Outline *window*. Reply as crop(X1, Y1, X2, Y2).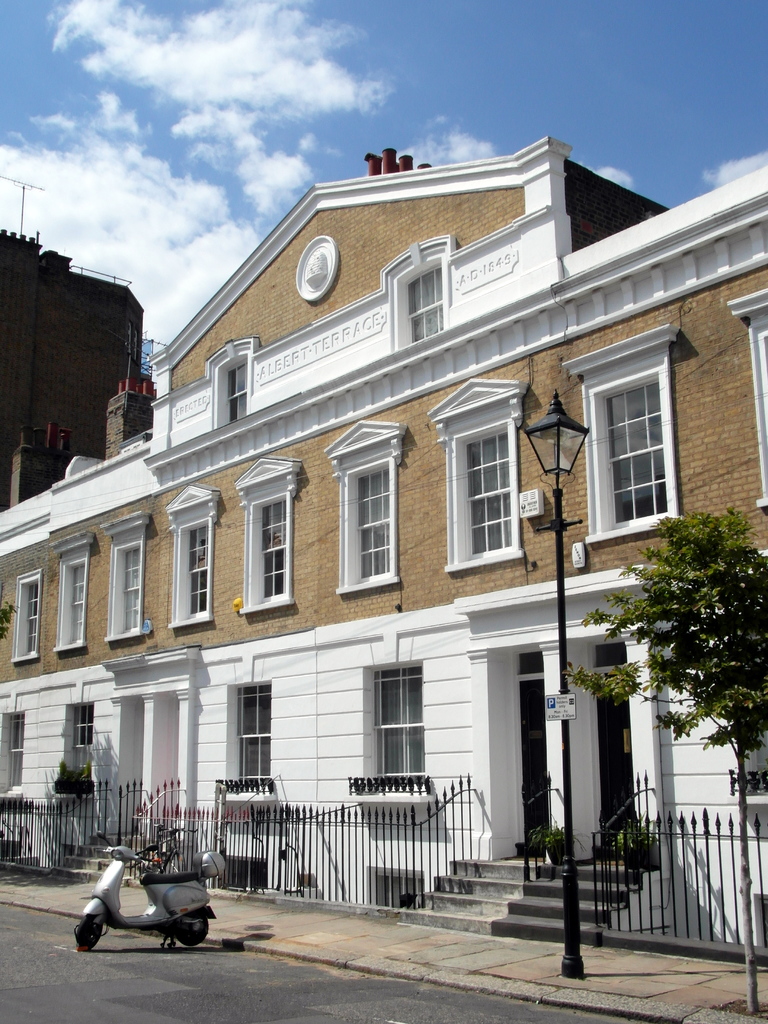
crop(434, 402, 520, 568).
